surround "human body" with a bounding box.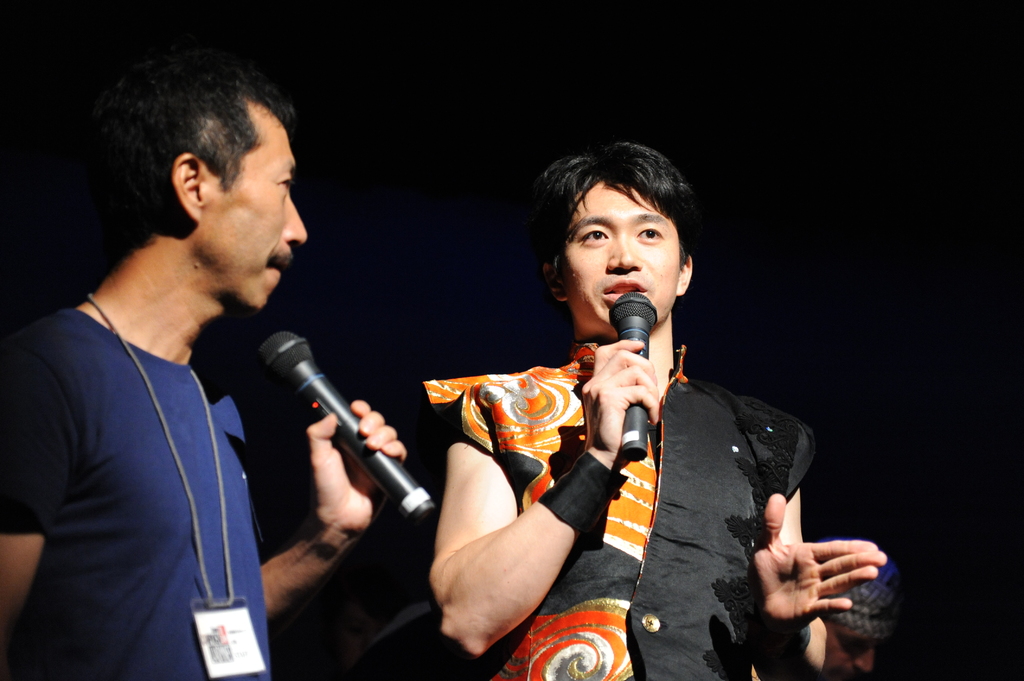
BBox(420, 140, 884, 680).
